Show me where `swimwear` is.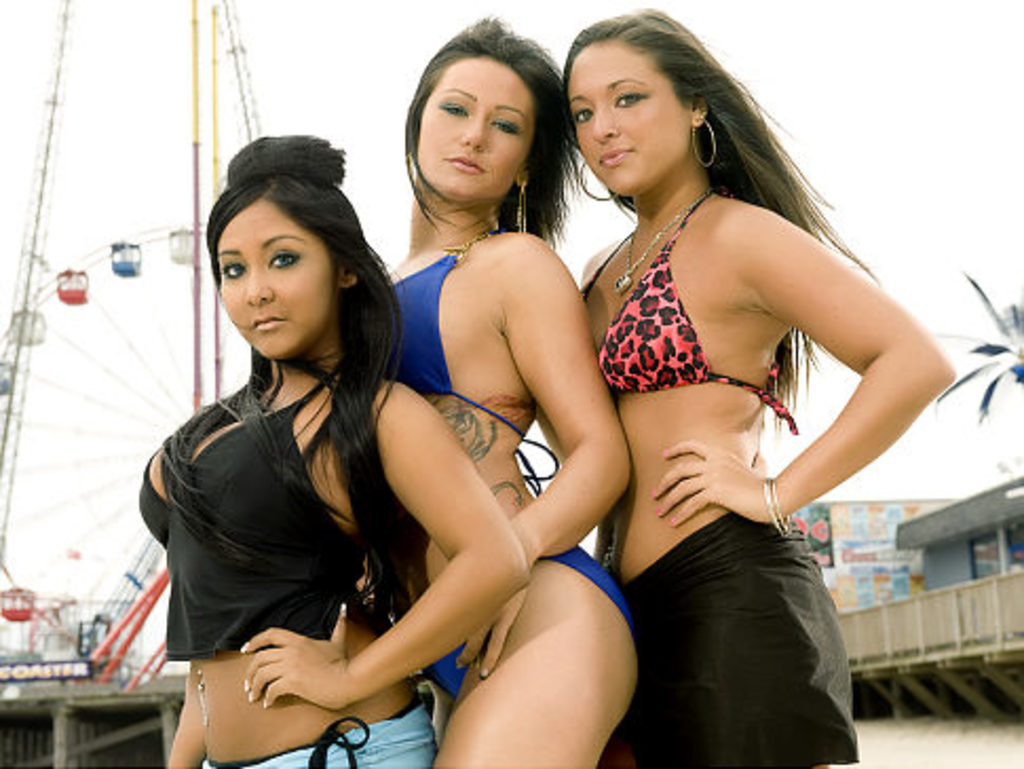
`swimwear` is at <box>433,541,636,689</box>.
